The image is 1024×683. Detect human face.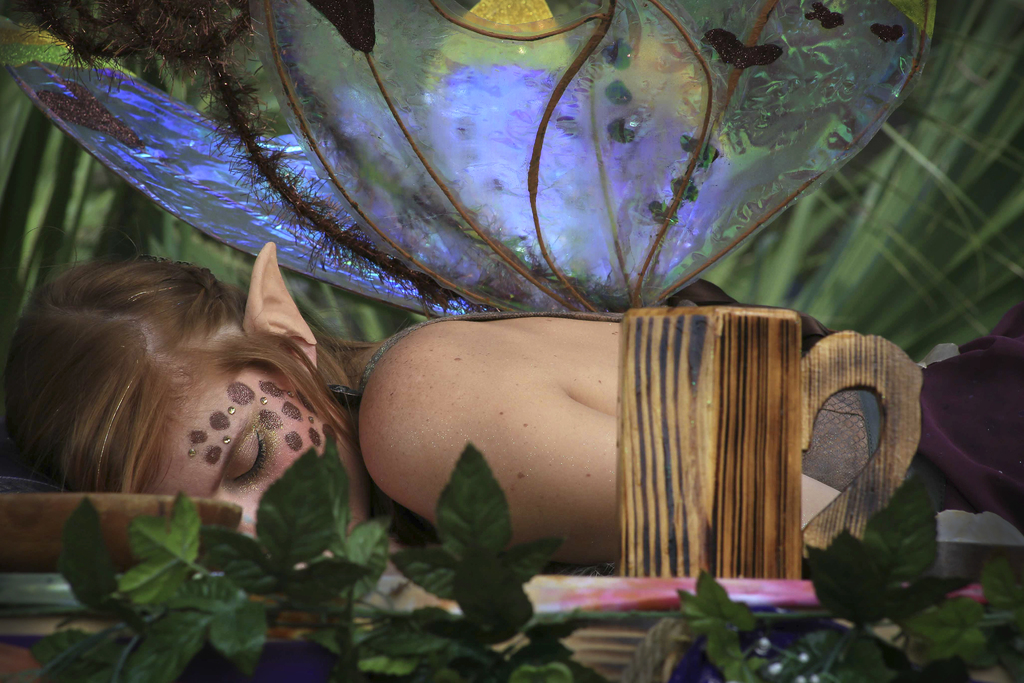
Detection: 121:366:370:541.
